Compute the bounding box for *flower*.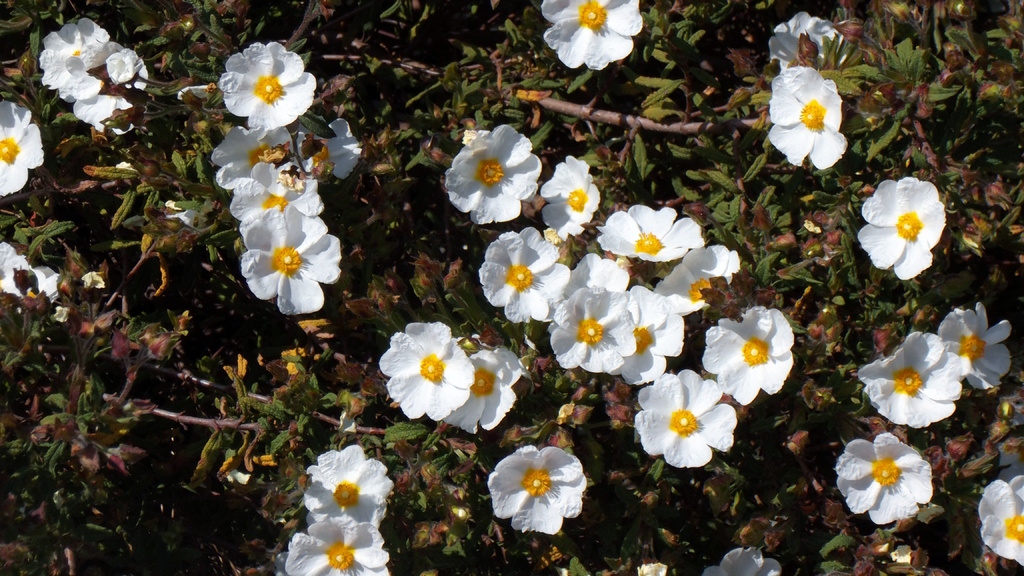
locate(303, 444, 396, 529).
